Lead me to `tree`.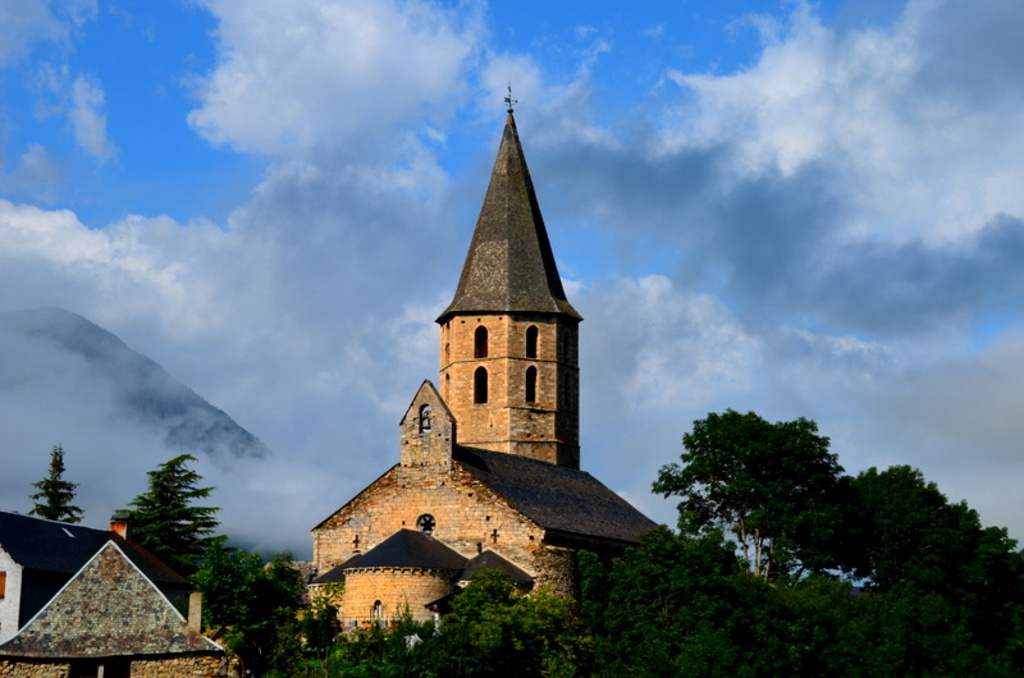
Lead to Rect(419, 562, 602, 677).
